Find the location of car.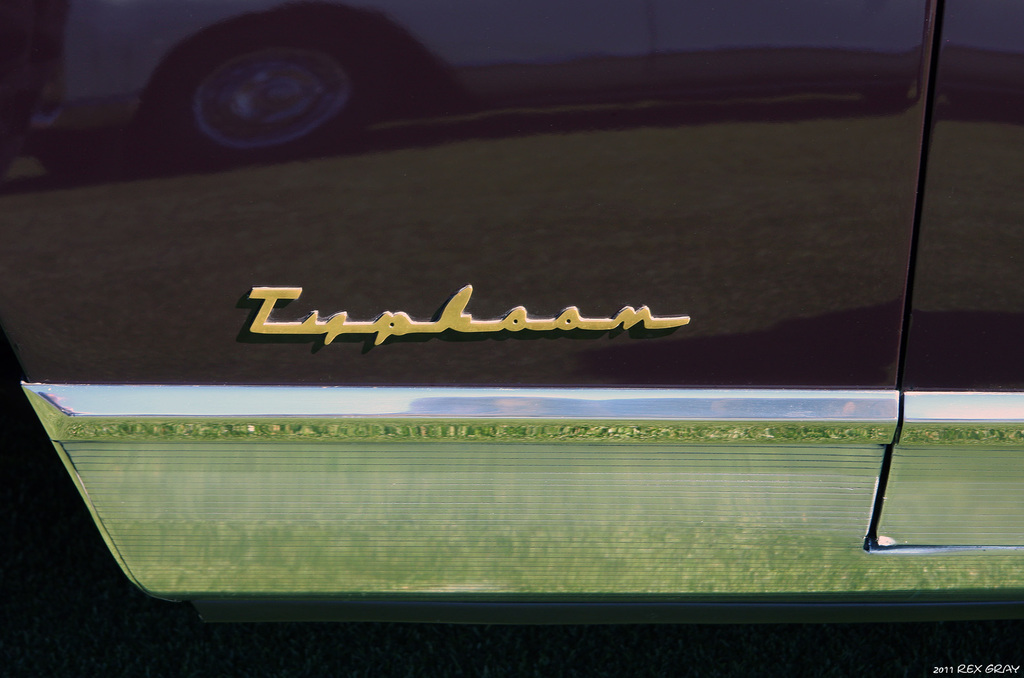
Location: {"left": 0, "top": 0, "right": 1023, "bottom": 677}.
